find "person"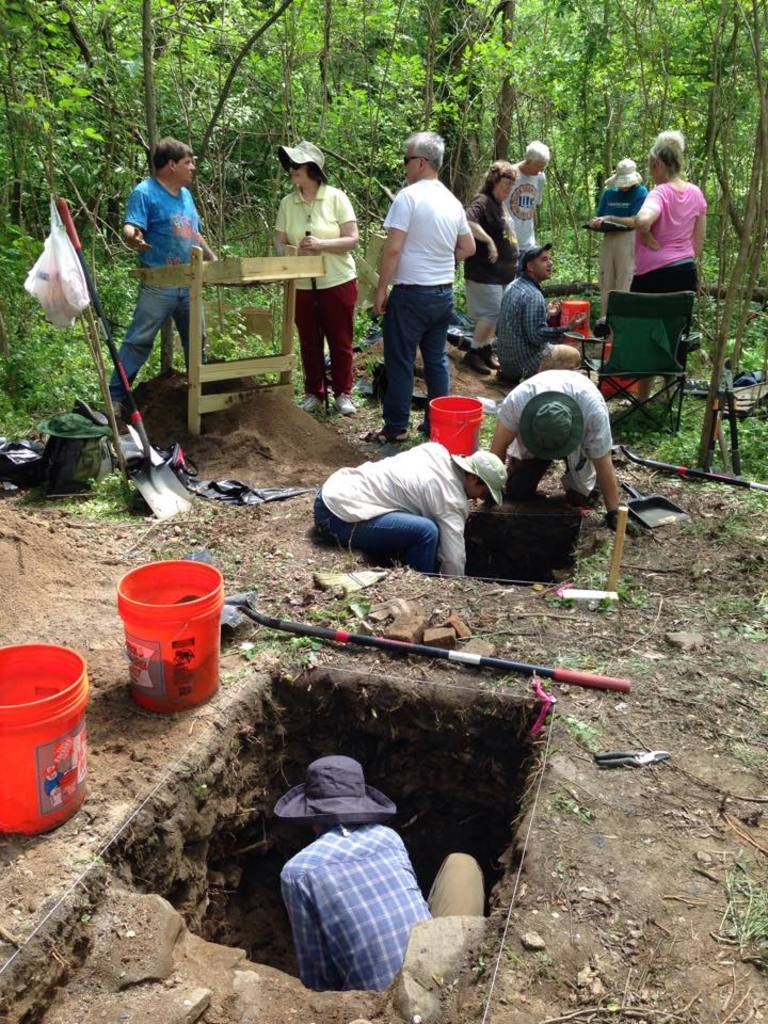
crop(483, 366, 622, 524)
